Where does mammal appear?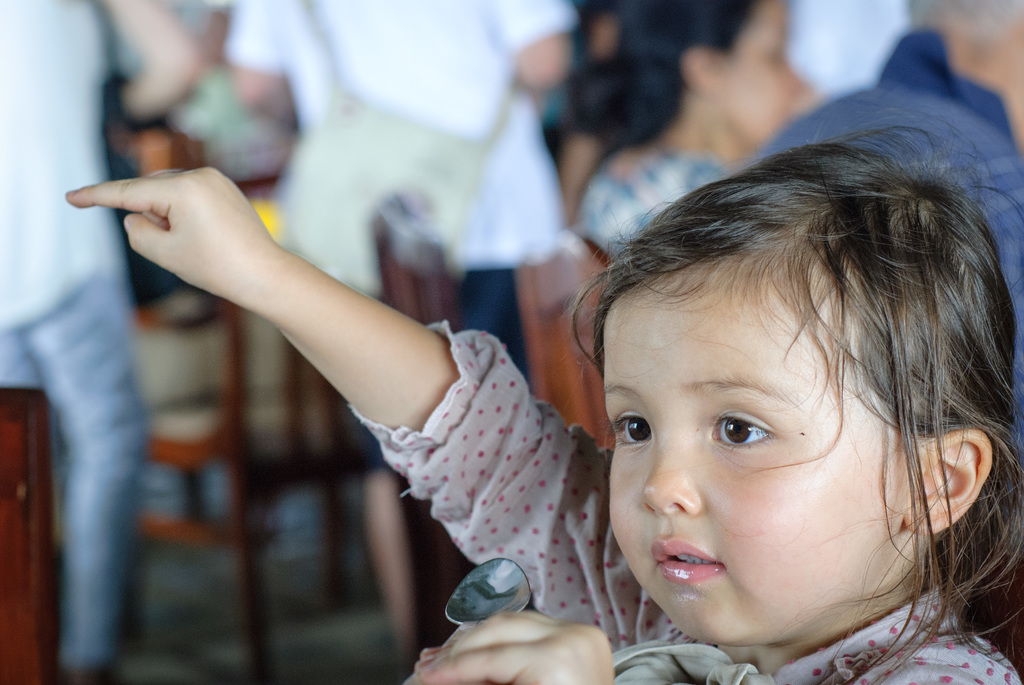
Appears at select_region(6, 0, 209, 684).
